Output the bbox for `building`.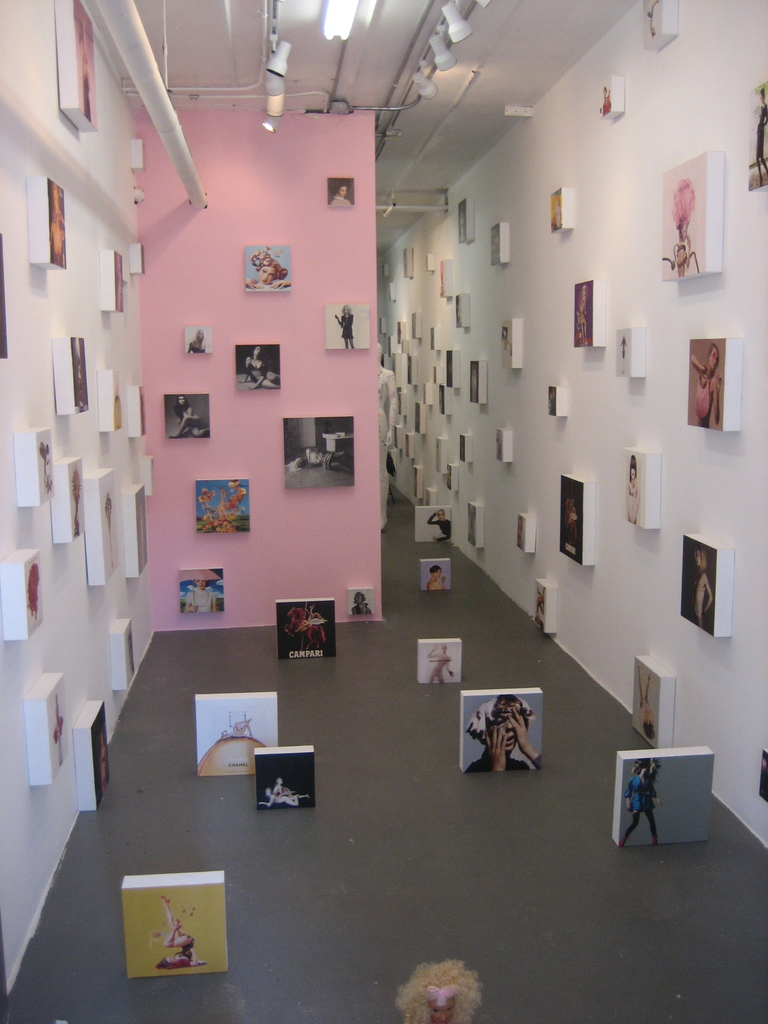
BBox(0, 3, 767, 1023).
